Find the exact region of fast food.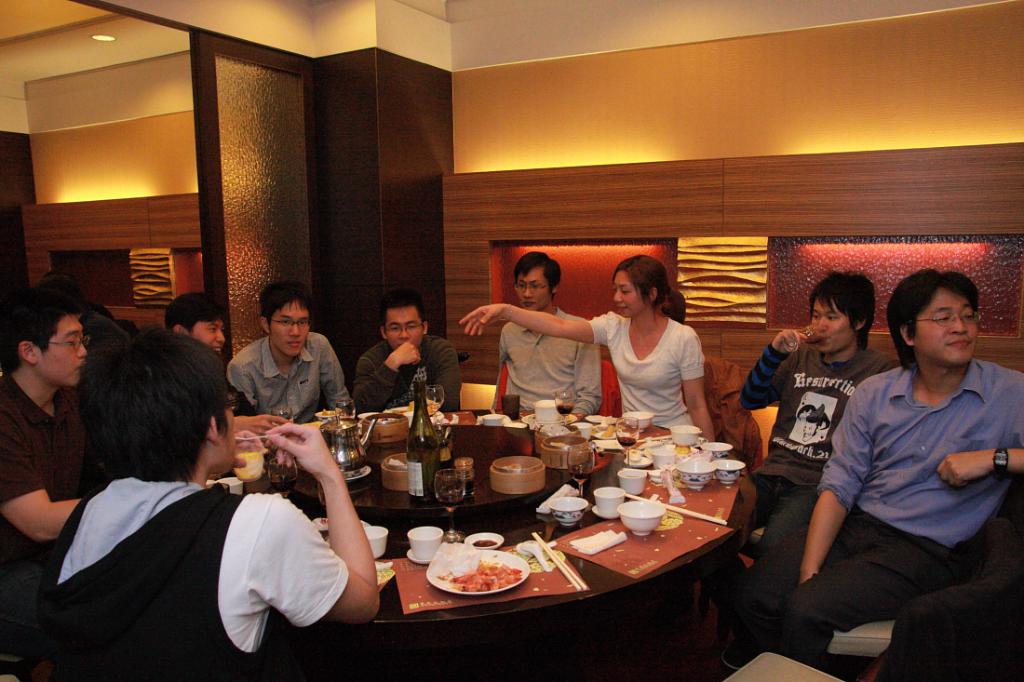
Exact region: bbox=[448, 559, 523, 591].
